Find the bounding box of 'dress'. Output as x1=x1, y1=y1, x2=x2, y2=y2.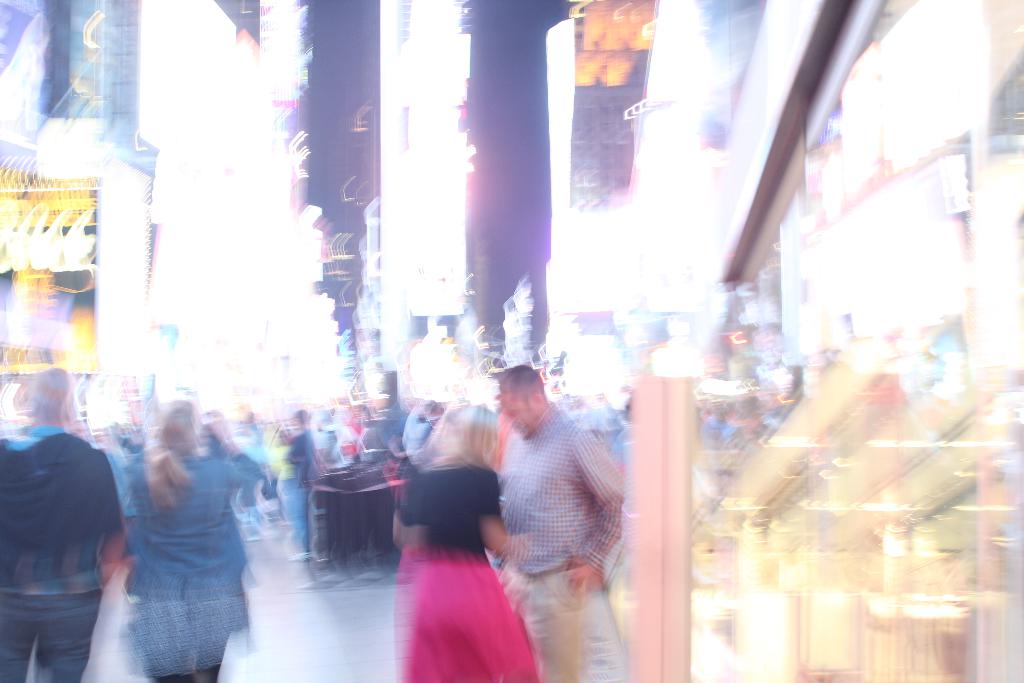
x1=389, y1=458, x2=540, y2=682.
